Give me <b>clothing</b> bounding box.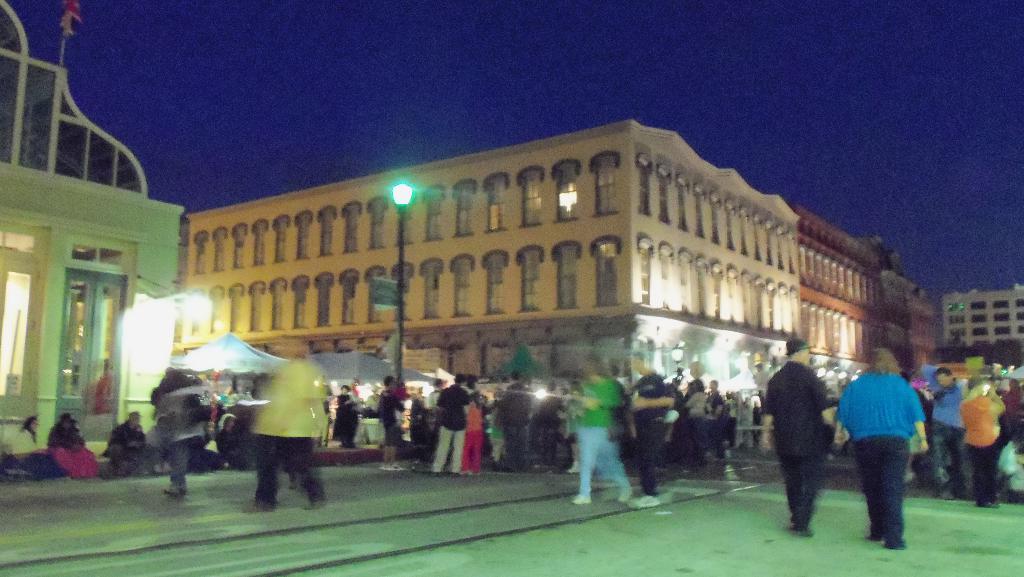
select_region(8, 428, 66, 479).
